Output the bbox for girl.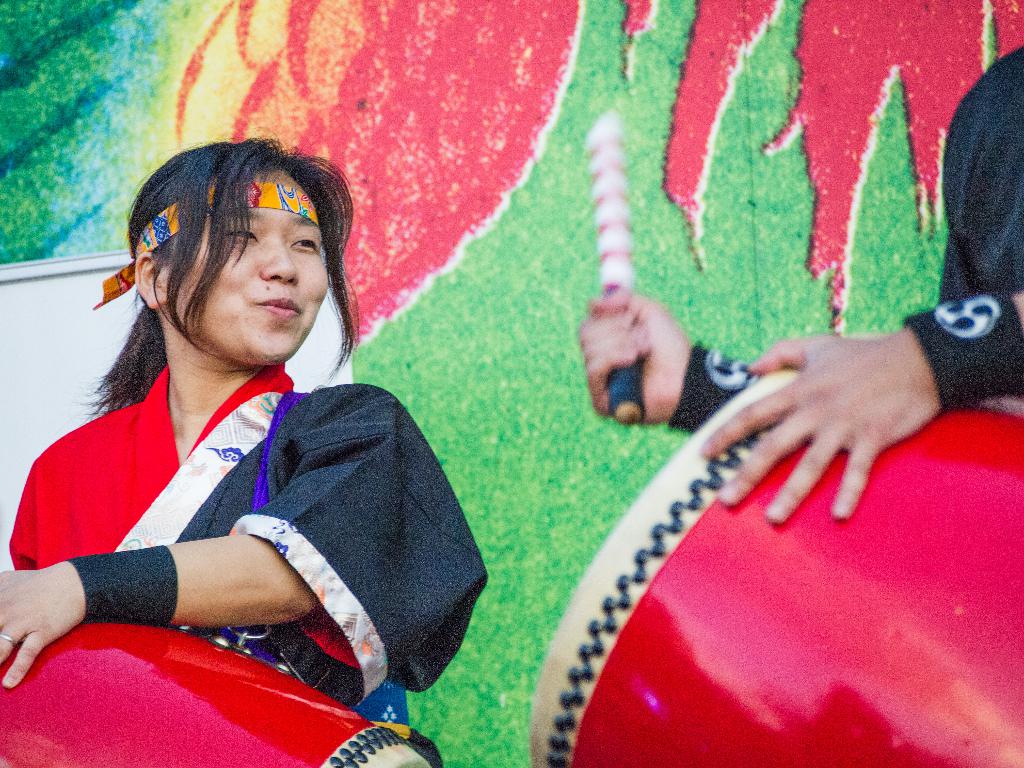
bbox=[0, 131, 491, 767].
